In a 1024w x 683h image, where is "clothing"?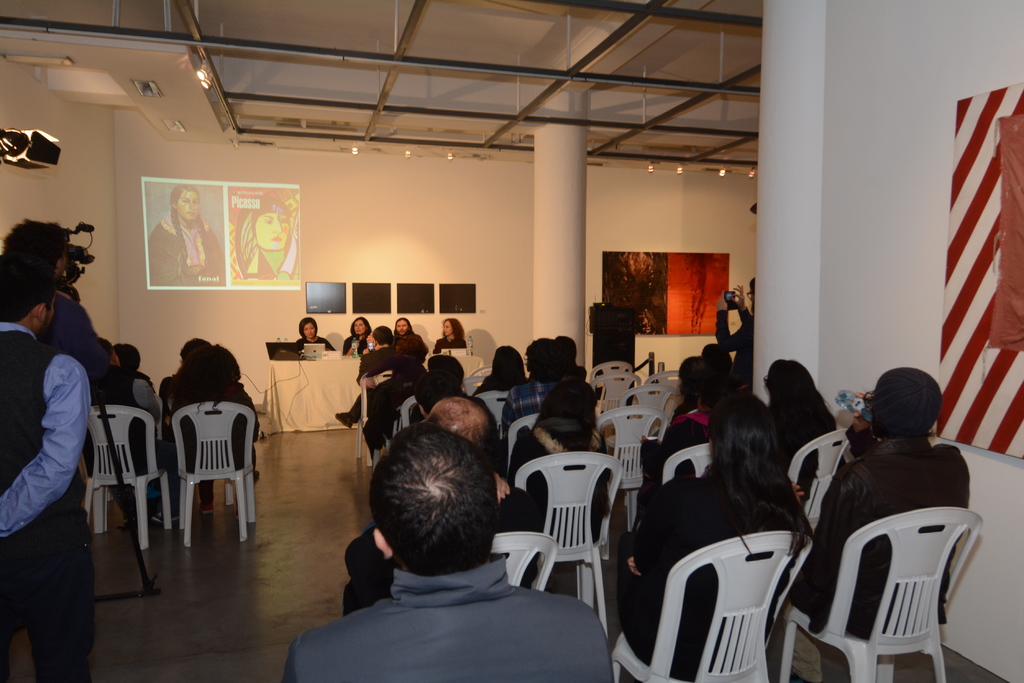
(x1=0, y1=317, x2=93, y2=682).
